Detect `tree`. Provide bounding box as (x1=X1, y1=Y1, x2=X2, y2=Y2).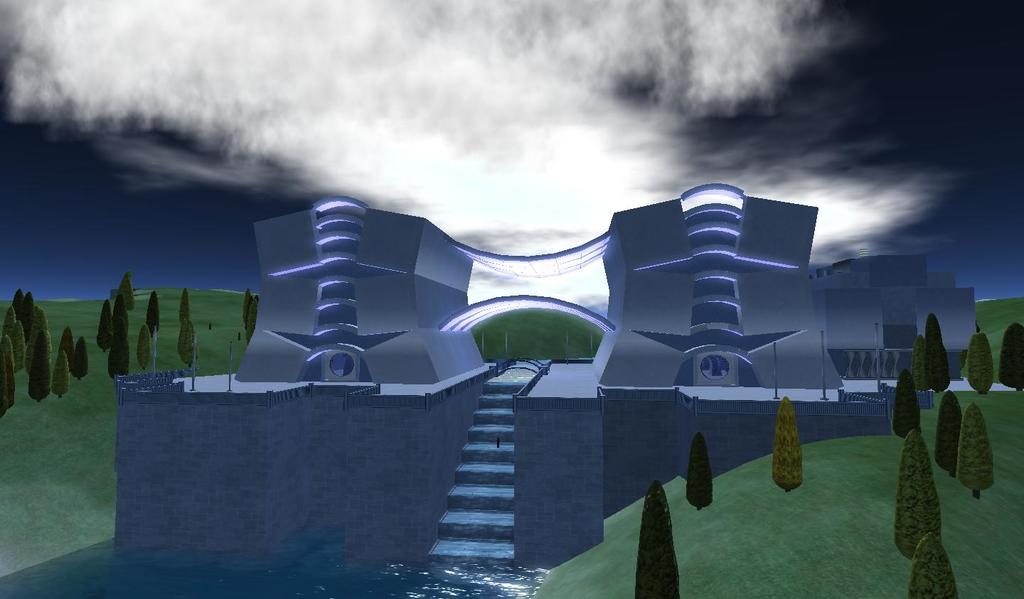
(x1=242, y1=296, x2=257, y2=347).
